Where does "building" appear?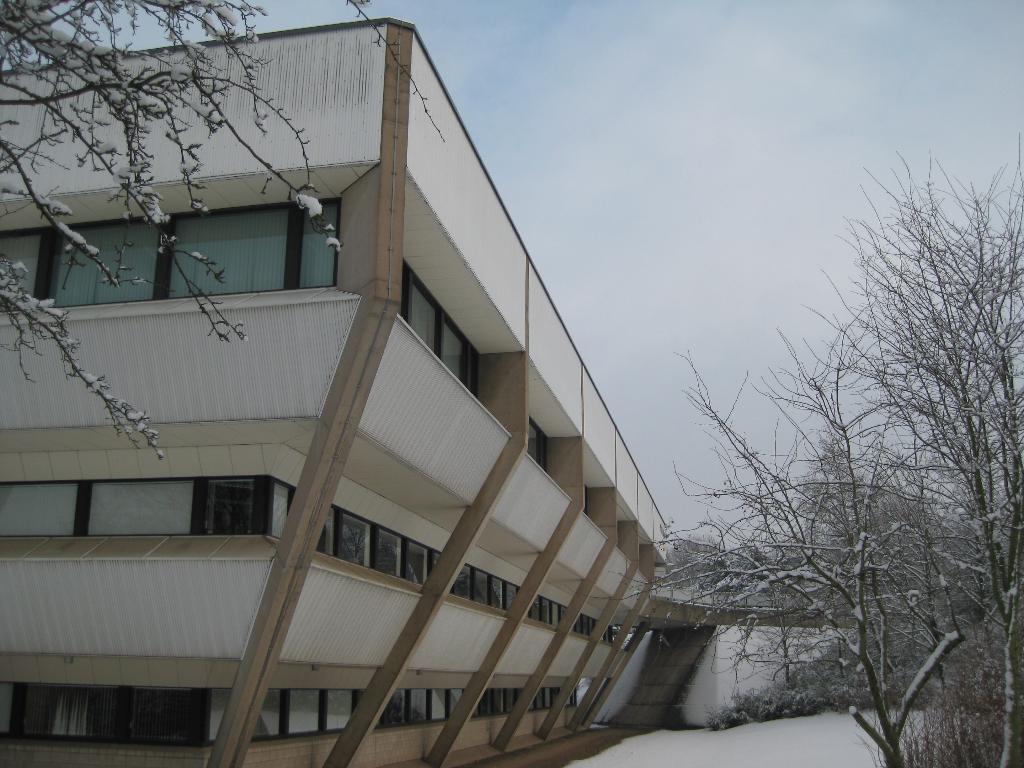
Appears at box=[0, 17, 858, 767].
